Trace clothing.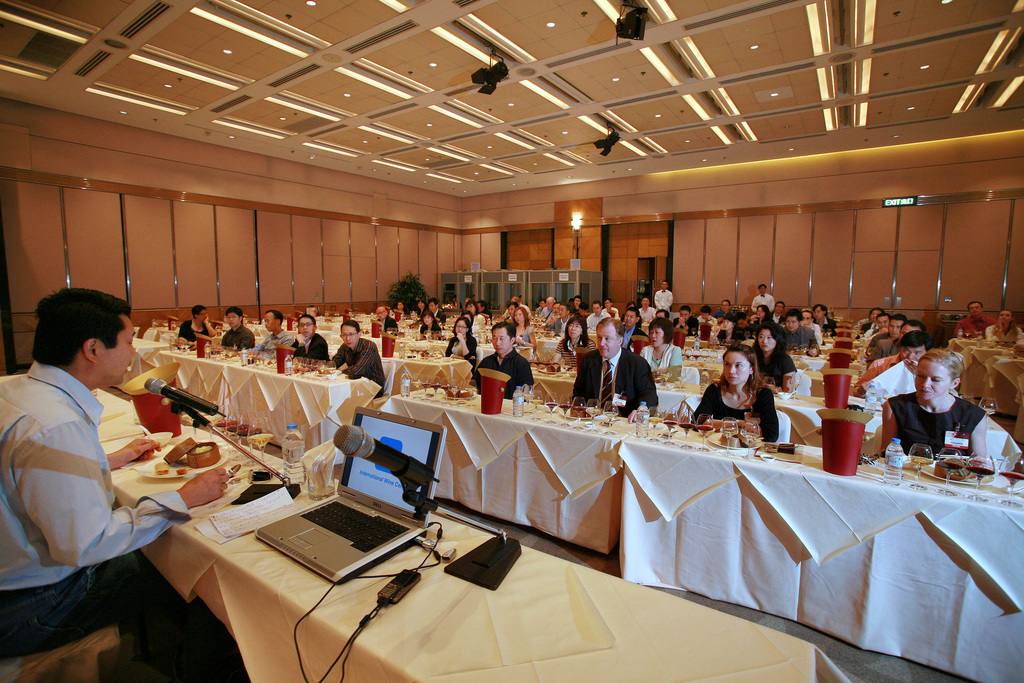
Traced to left=540, top=306, right=553, bottom=321.
